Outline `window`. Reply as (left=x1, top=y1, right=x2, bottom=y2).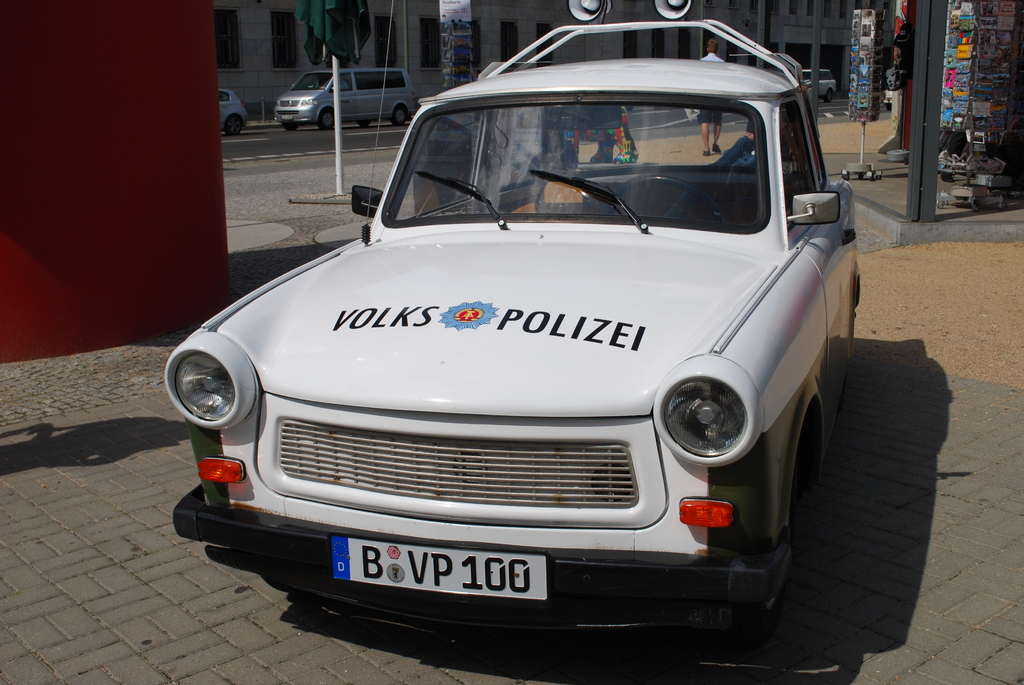
(left=776, top=98, right=820, bottom=232).
